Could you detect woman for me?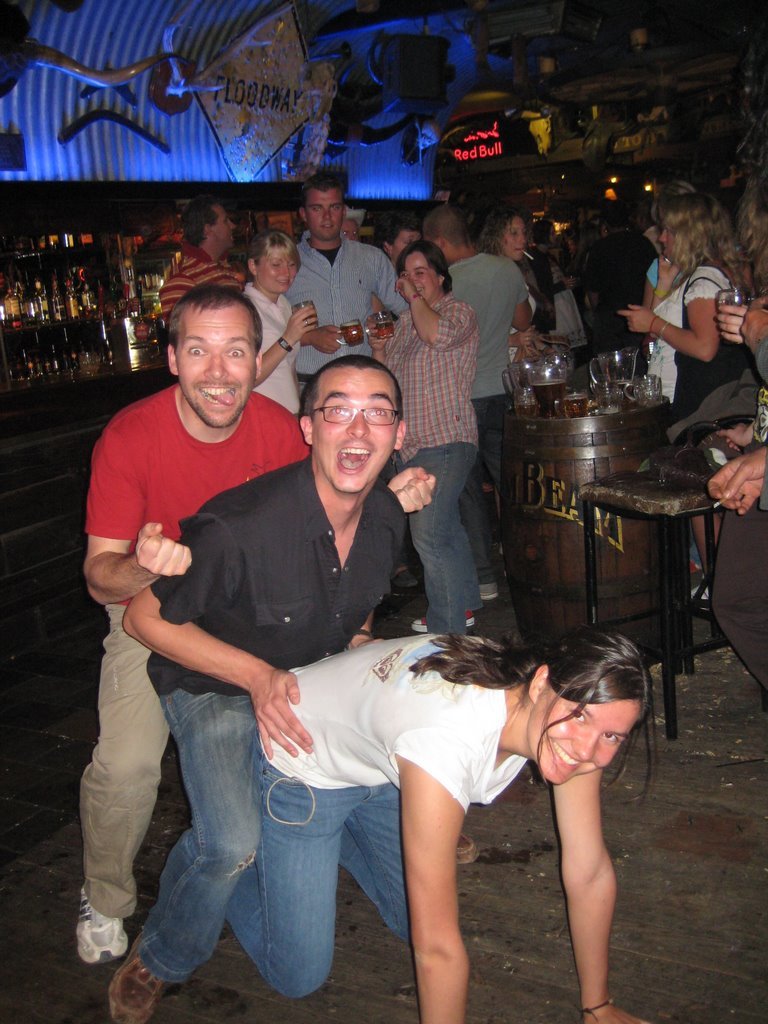
Detection result: (left=367, top=240, right=481, bottom=635).
